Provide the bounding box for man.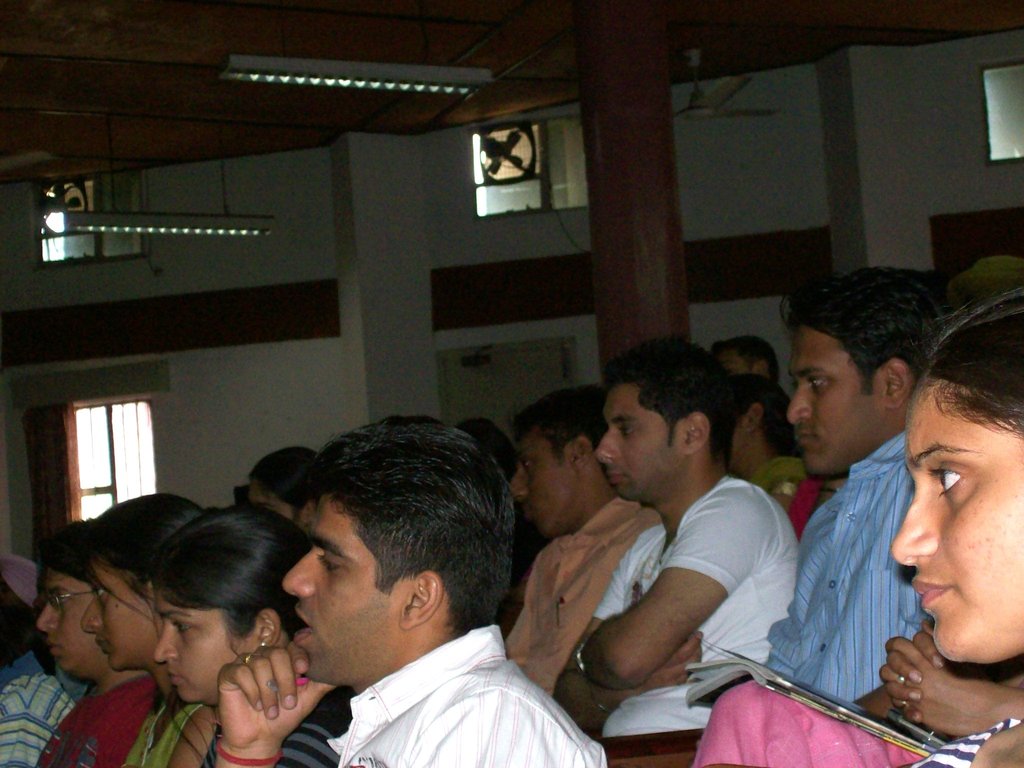
box=[504, 387, 668, 684].
